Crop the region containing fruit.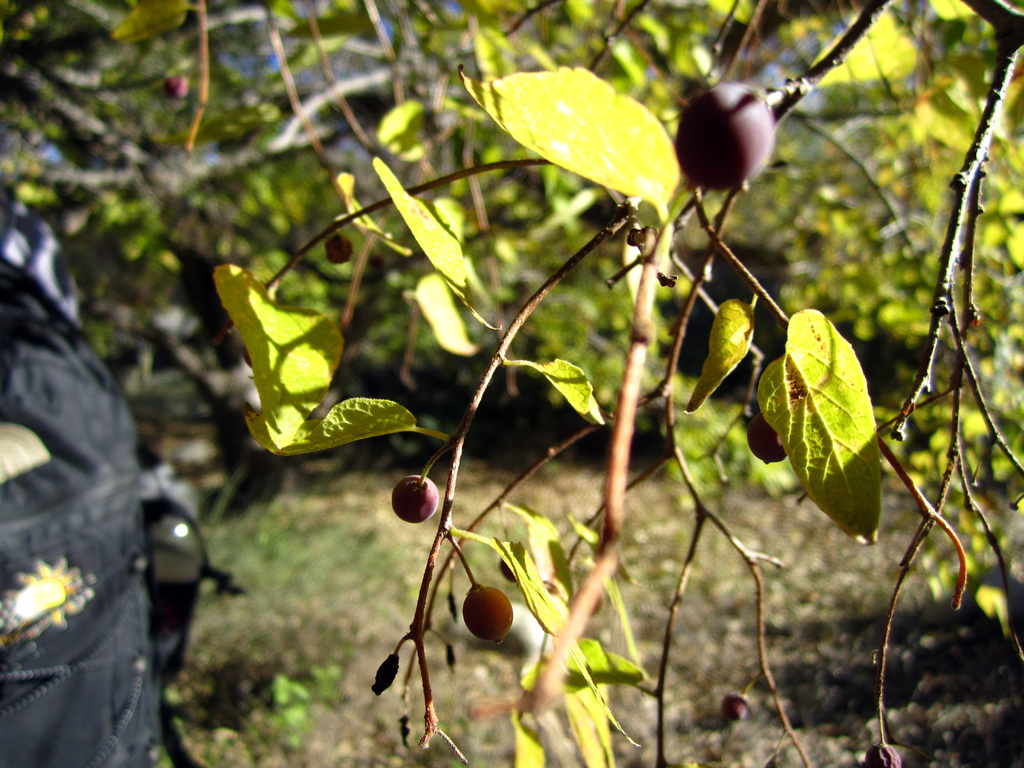
Crop region: bbox(165, 70, 190, 102).
